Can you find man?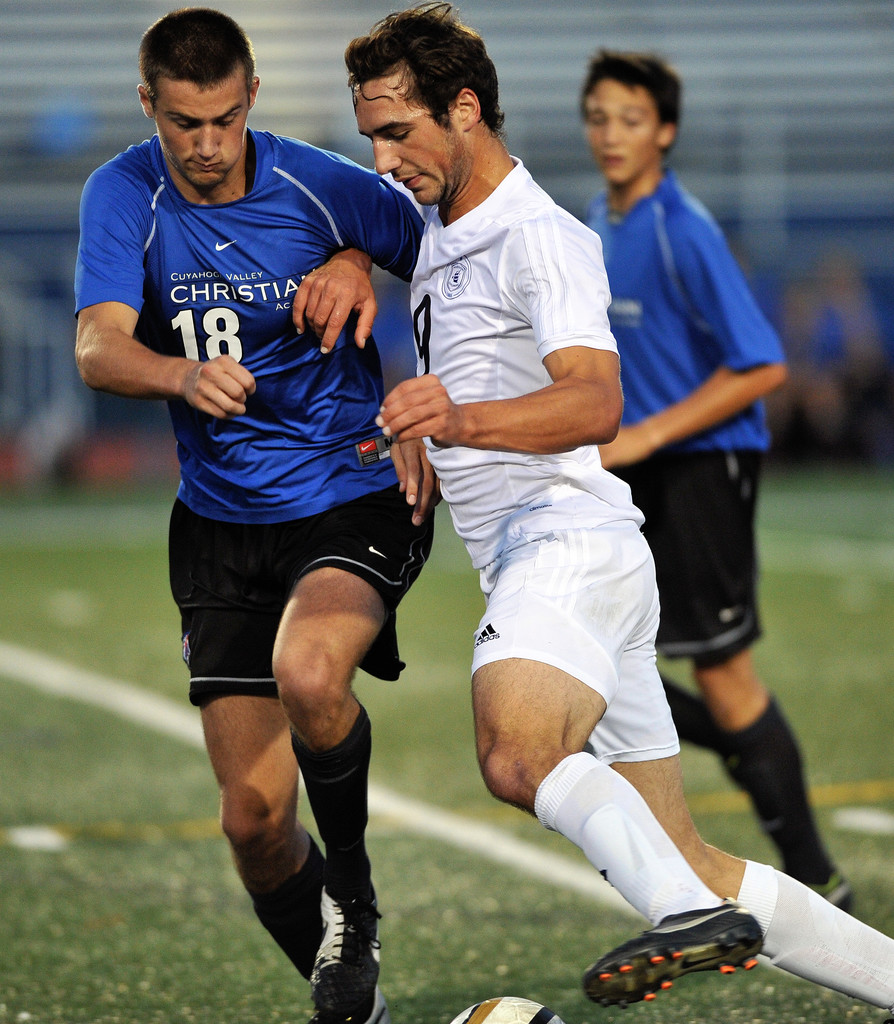
Yes, bounding box: (343,4,893,1014).
